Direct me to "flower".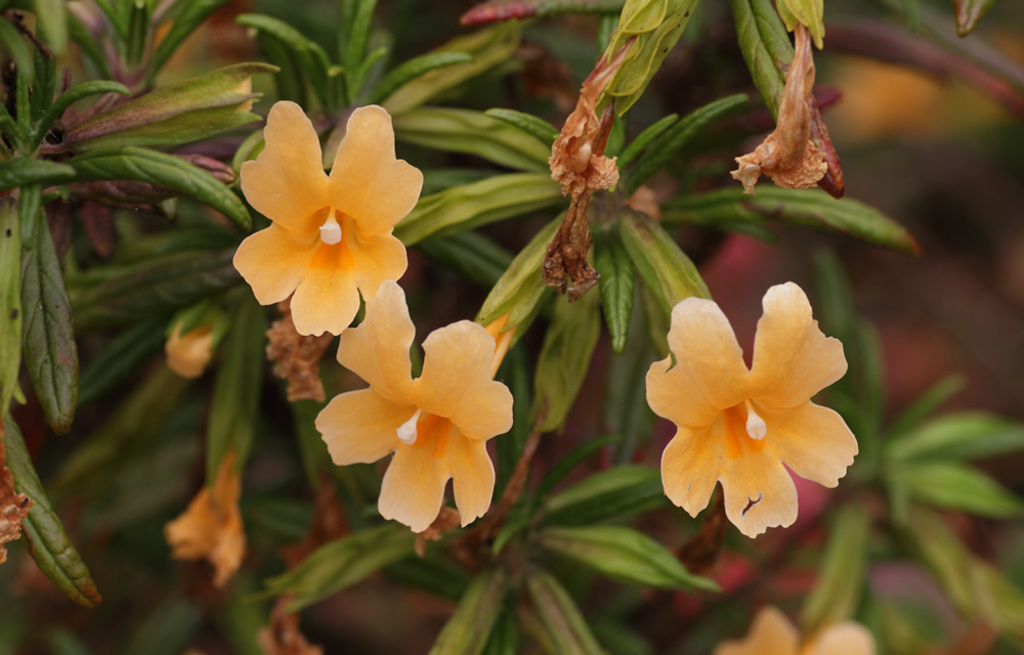
Direction: x1=260 y1=291 x2=336 y2=402.
